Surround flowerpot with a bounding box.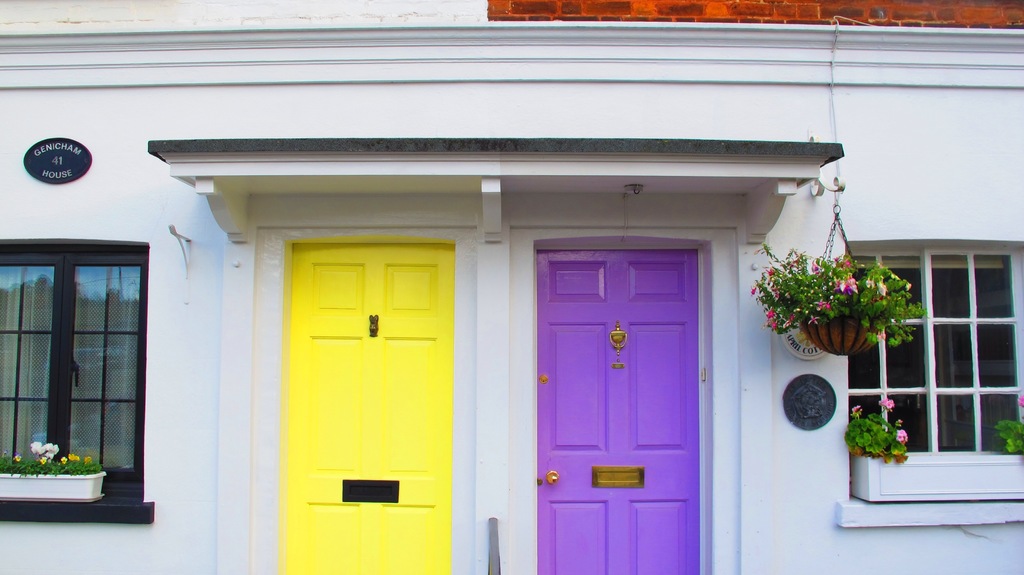
Rect(803, 316, 879, 362).
